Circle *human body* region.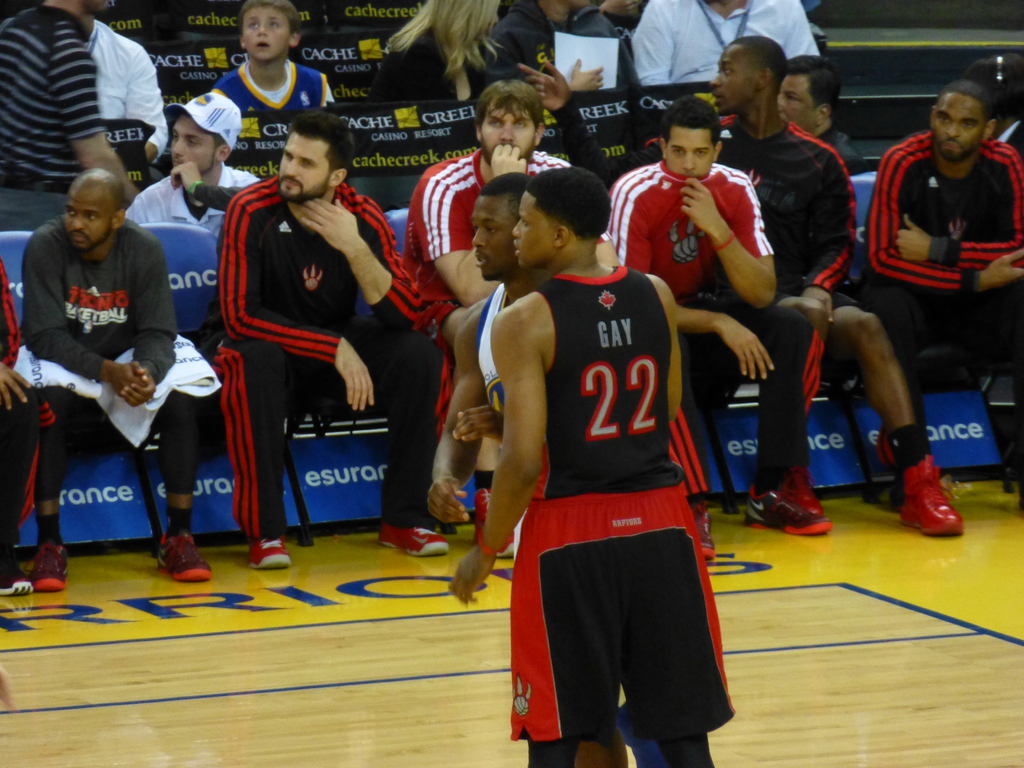
Region: left=201, top=106, right=450, bottom=570.
